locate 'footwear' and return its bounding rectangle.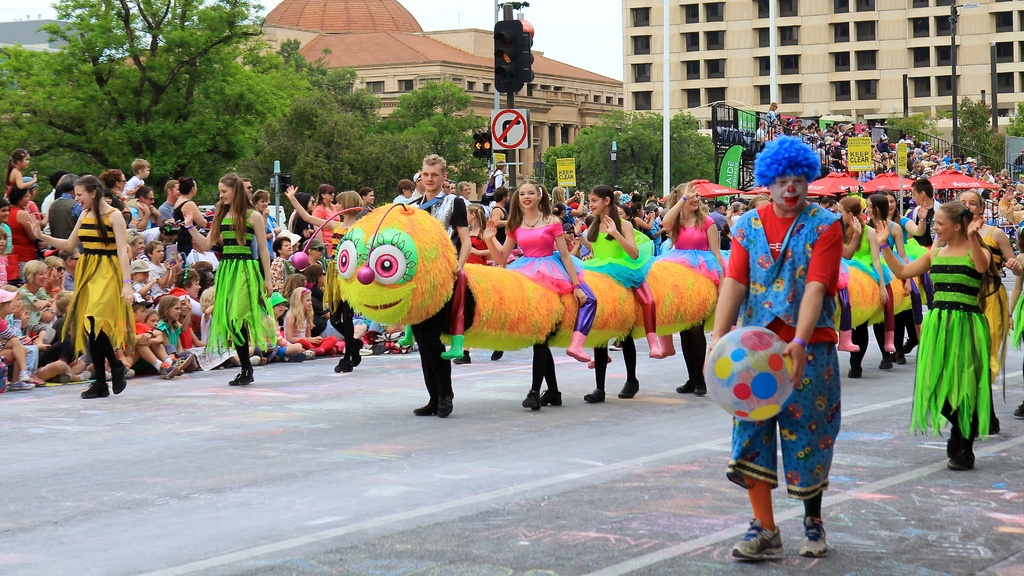
bbox=[240, 367, 255, 386].
